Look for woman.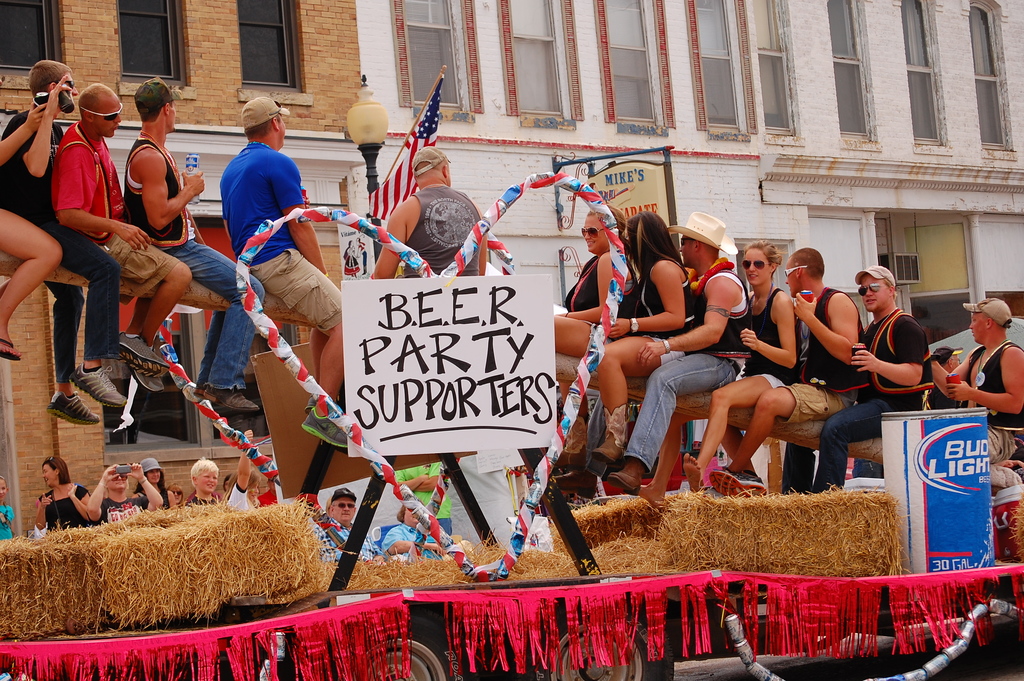
Found: <bbox>84, 459, 167, 522</bbox>.
